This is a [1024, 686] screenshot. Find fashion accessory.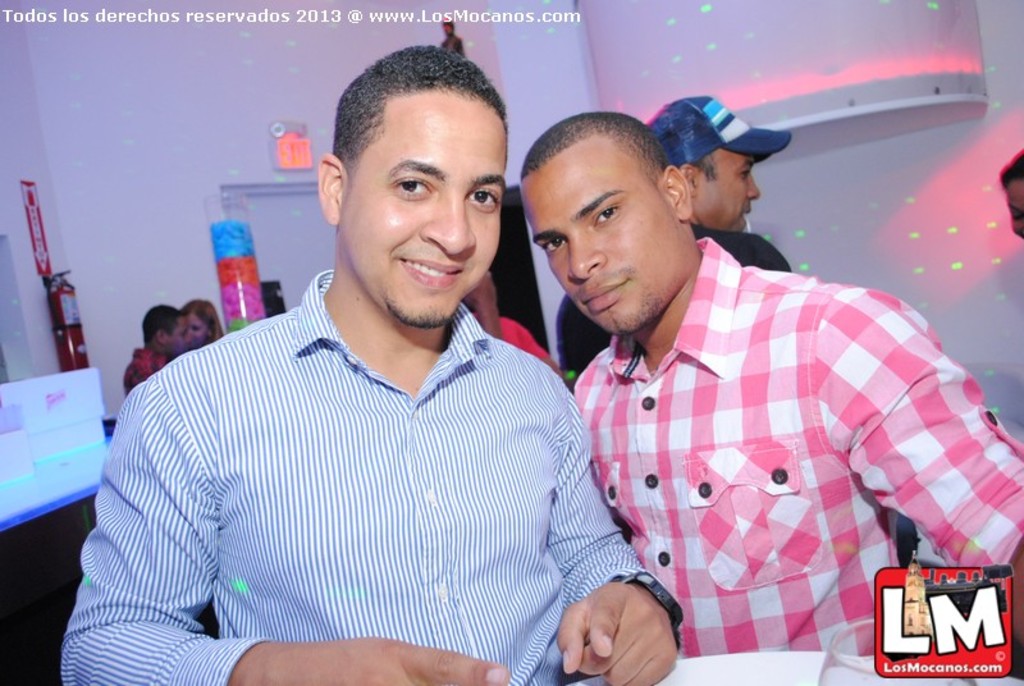
Bounding box: 617,567,684,644.
